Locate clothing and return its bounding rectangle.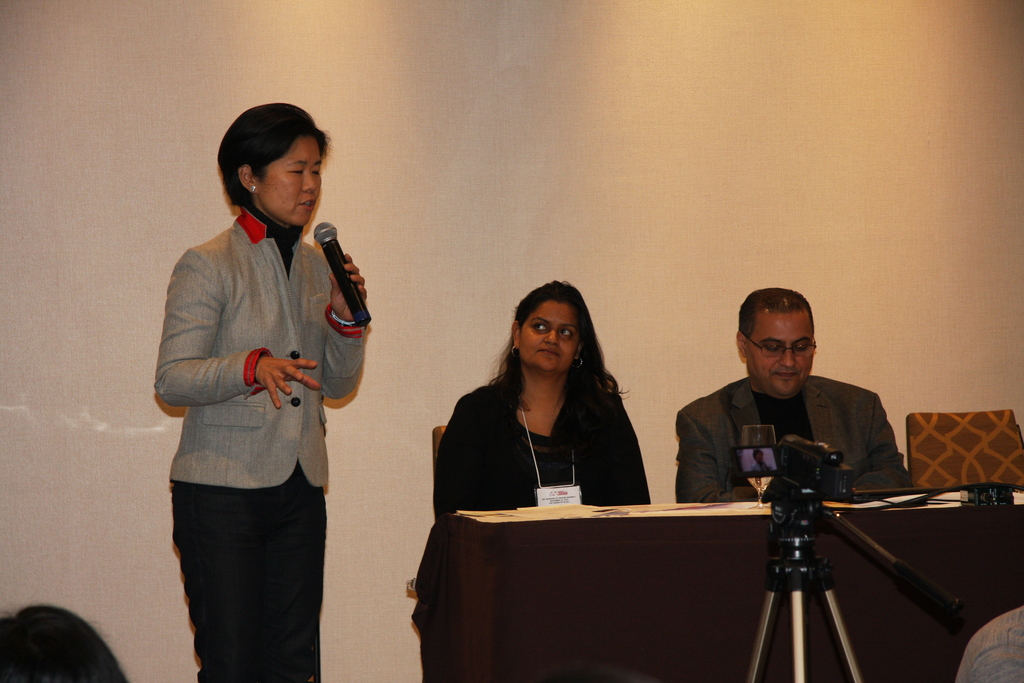
(675, 371, 919, 505).
